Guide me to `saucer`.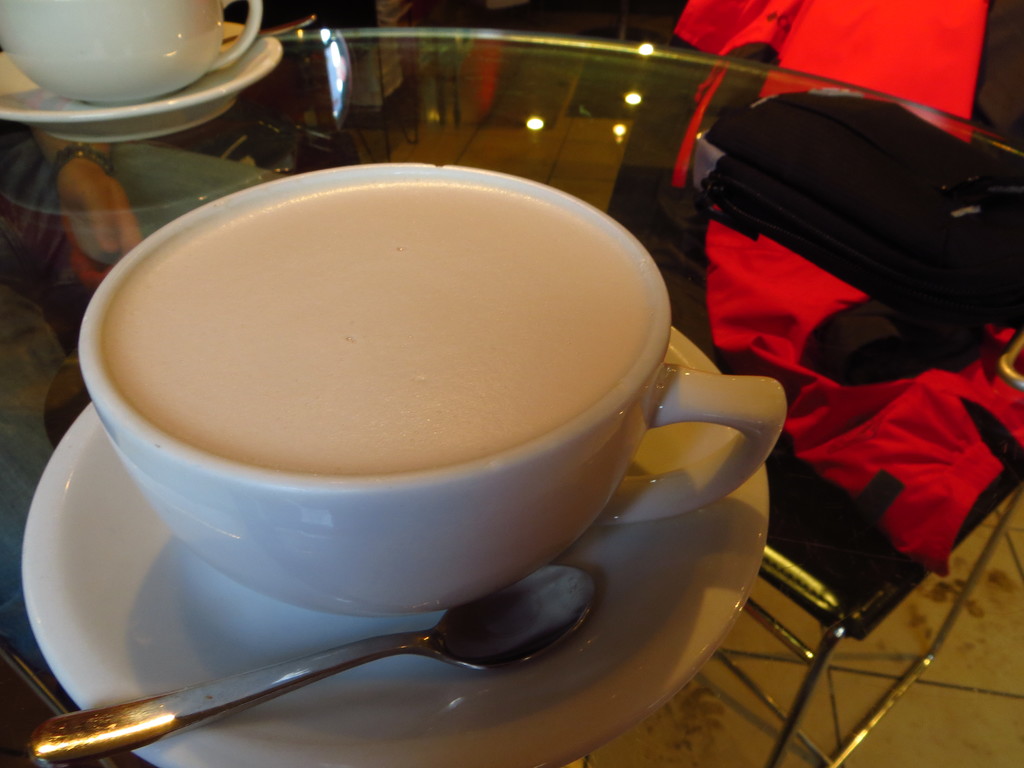
Guidance: box=[0, 19, 282, 144].
